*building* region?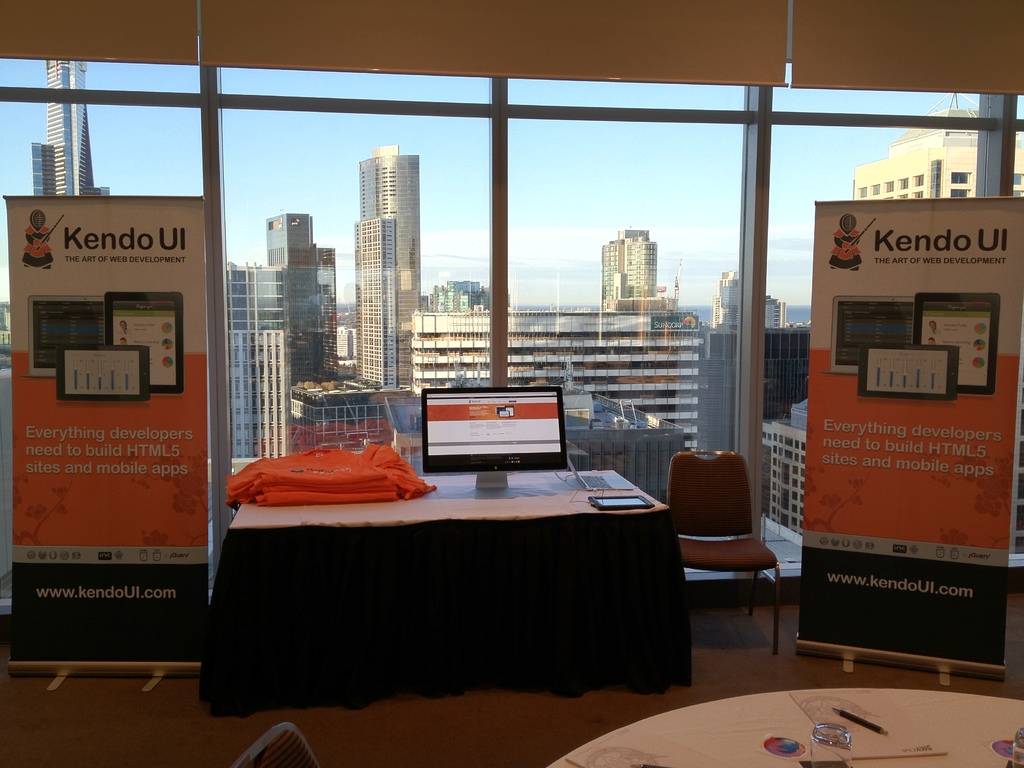
0/0/1021/765
